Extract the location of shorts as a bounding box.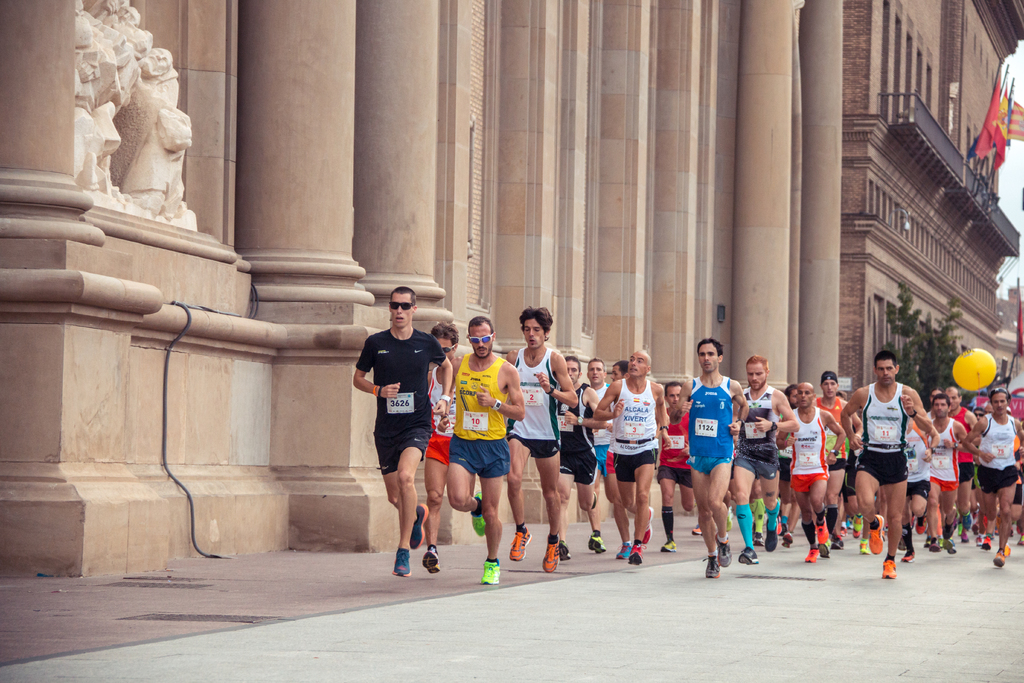
661/465/692/490.
